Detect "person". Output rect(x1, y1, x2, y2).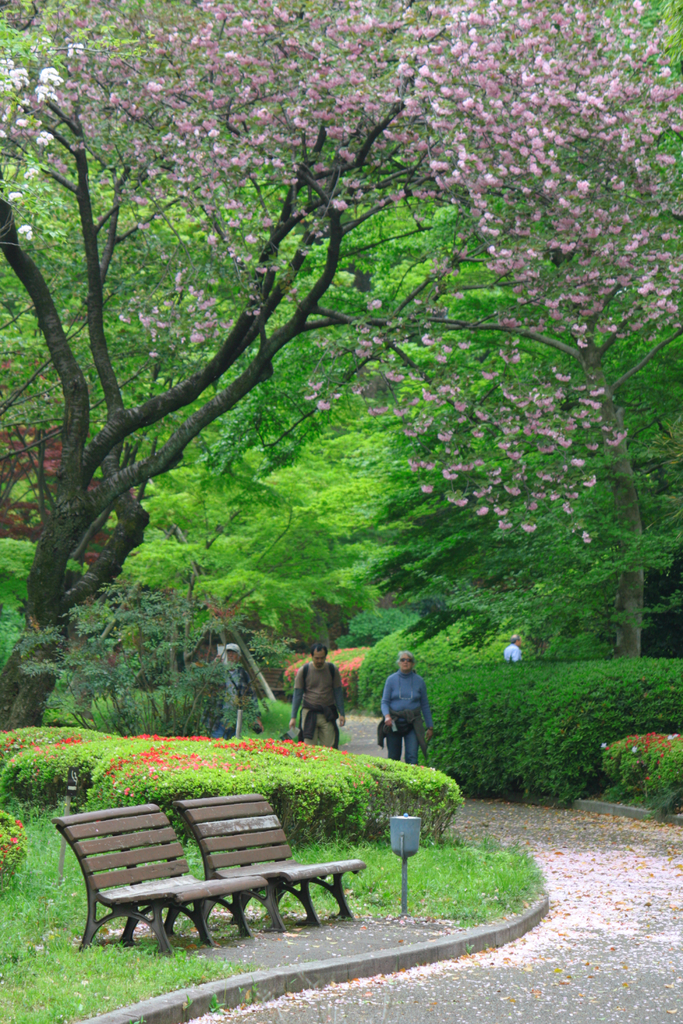
rect(380, 650, 436, 762).
